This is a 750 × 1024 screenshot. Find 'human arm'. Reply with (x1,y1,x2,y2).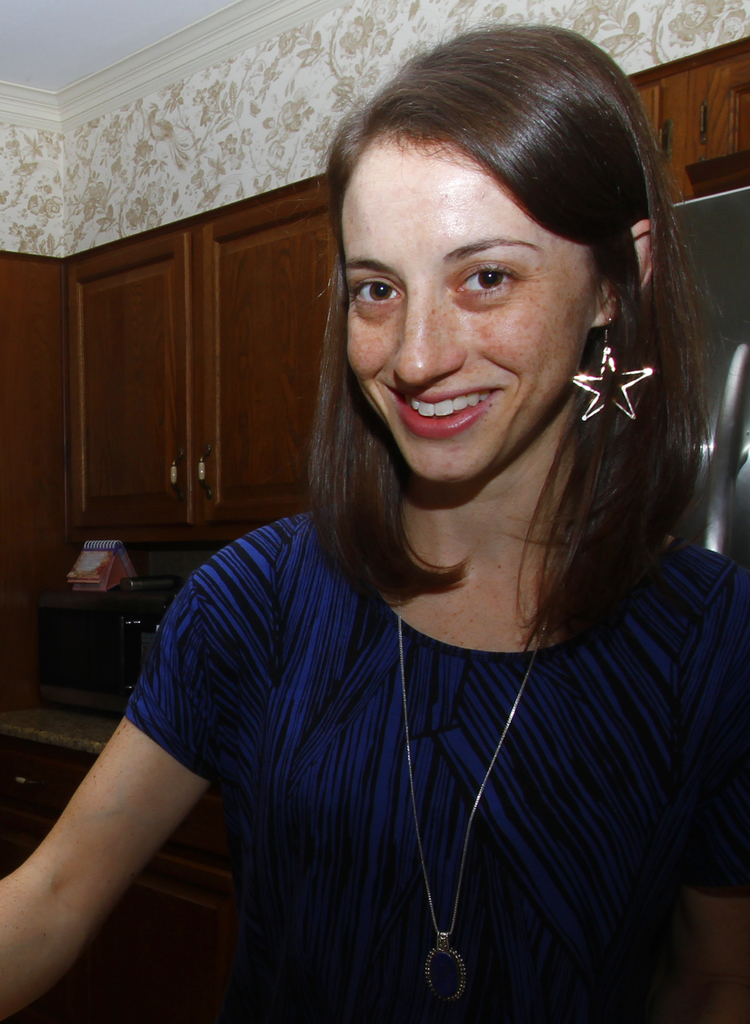
(0,621,248,1023).
